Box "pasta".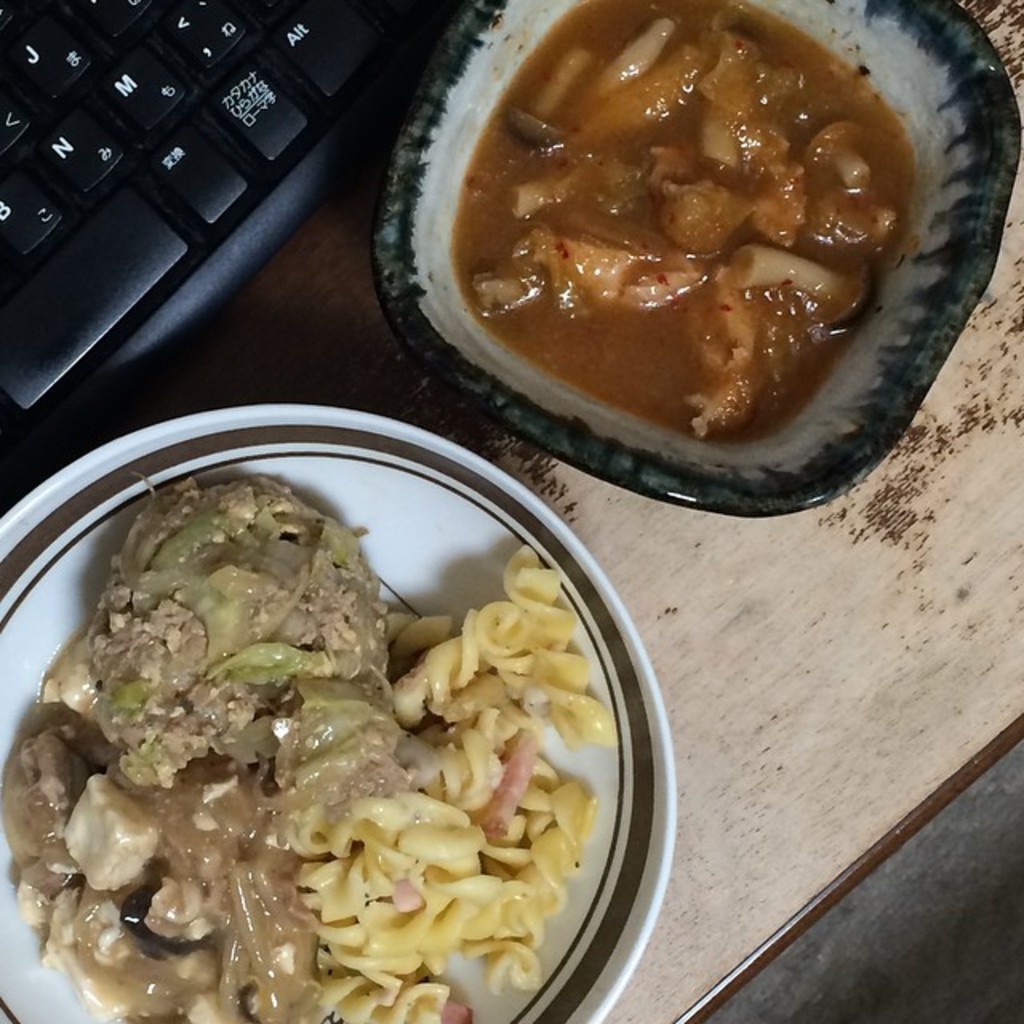
0,486,581,1022.
